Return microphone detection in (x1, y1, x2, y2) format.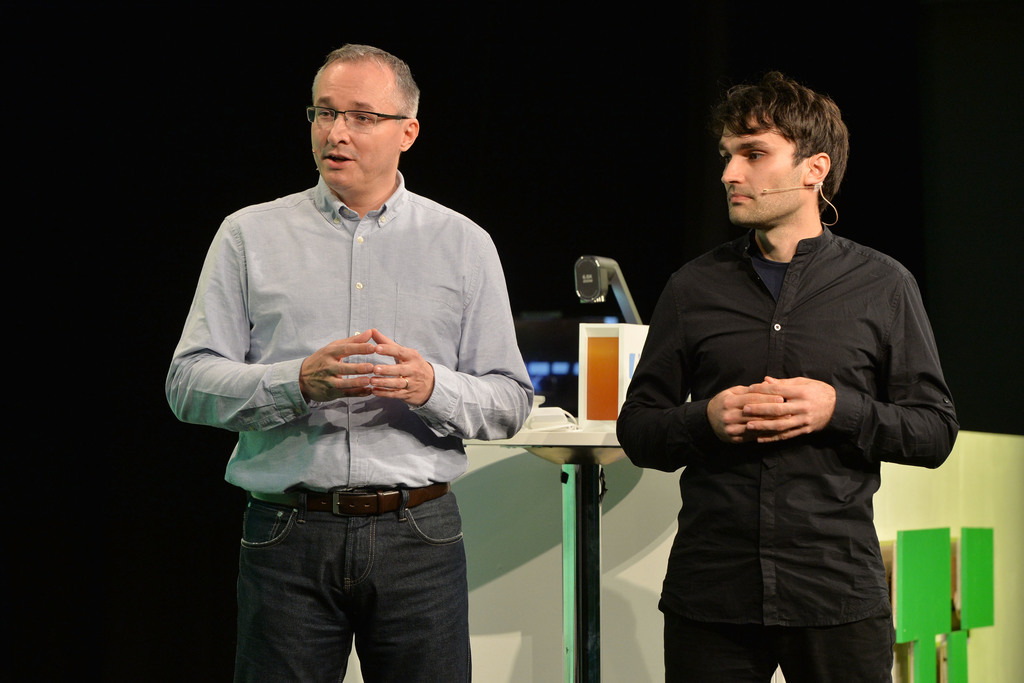
(309, 147, 315, 152).
